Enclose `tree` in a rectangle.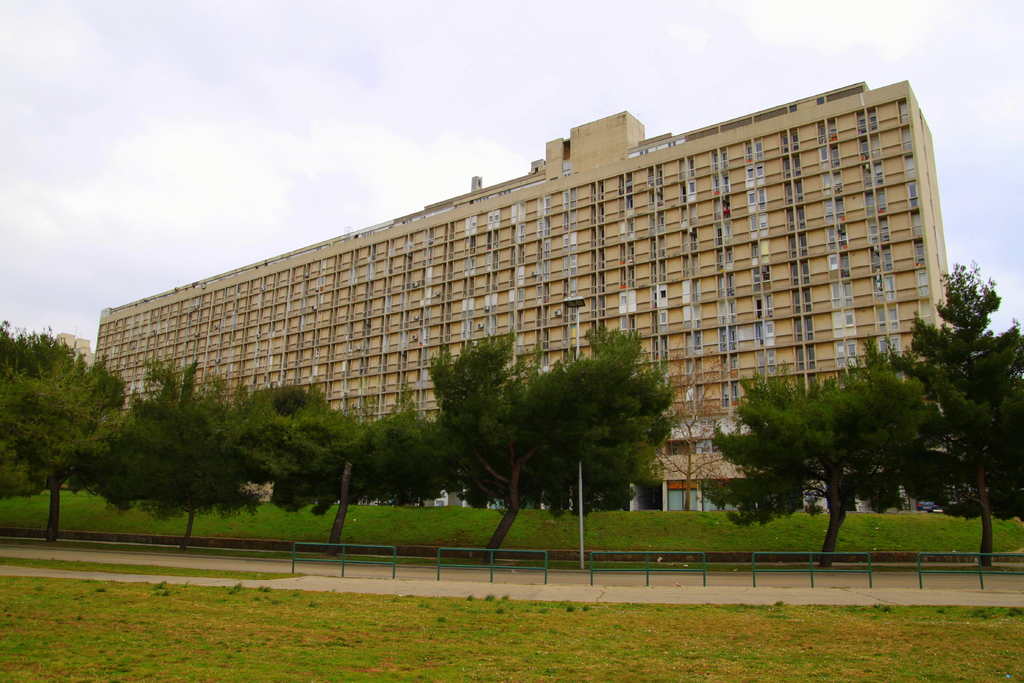
bbox(4, 325, 128, 539).
